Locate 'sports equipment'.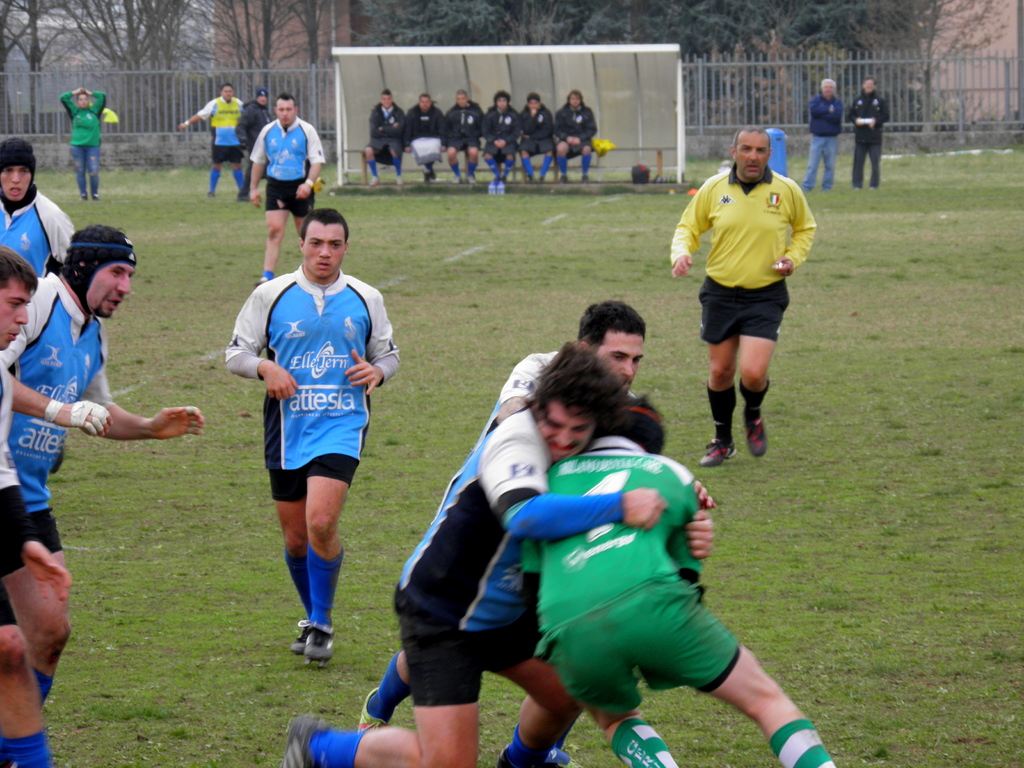
Bounding box: bbox=(306, 621, 335, 666).
